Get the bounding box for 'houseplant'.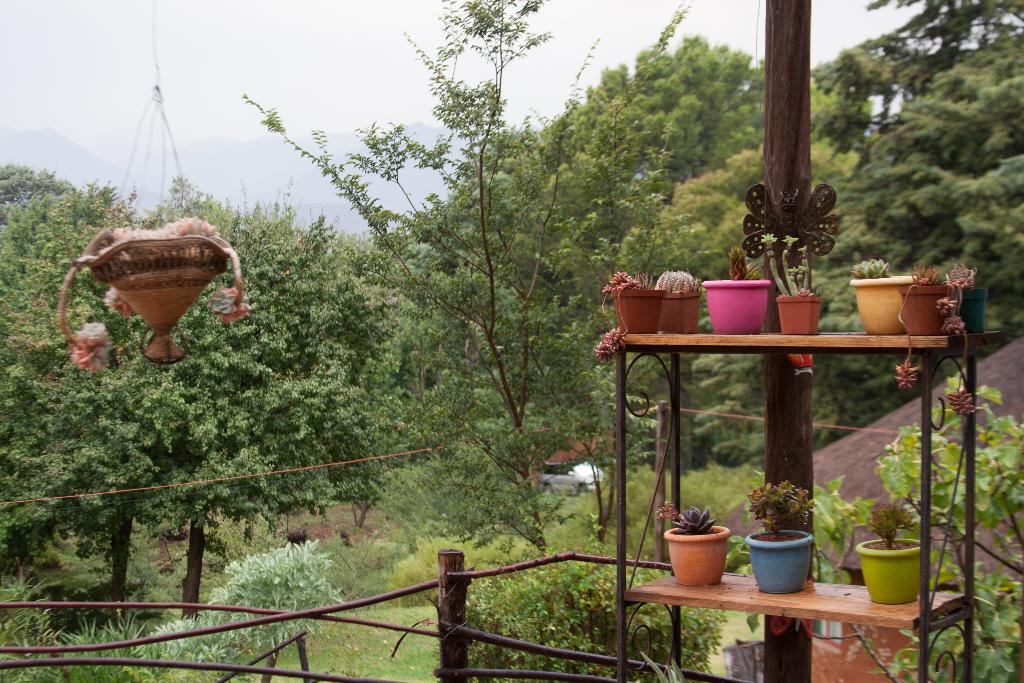
detection(653, 506, 729, 588).
